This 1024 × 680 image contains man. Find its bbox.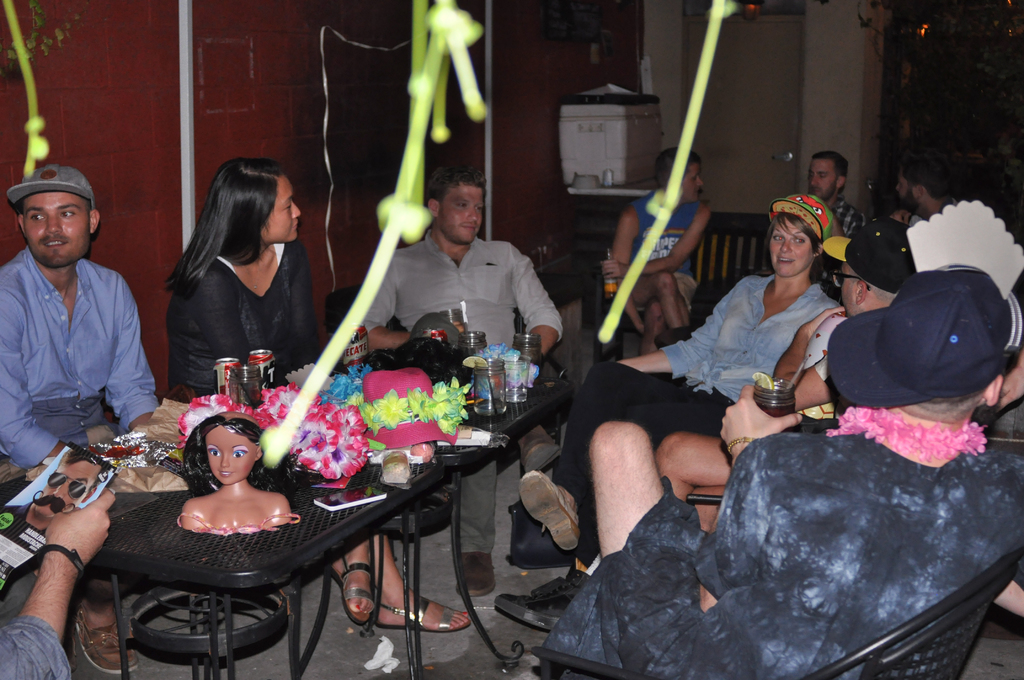
Rect(529, 219, 908, 604).
